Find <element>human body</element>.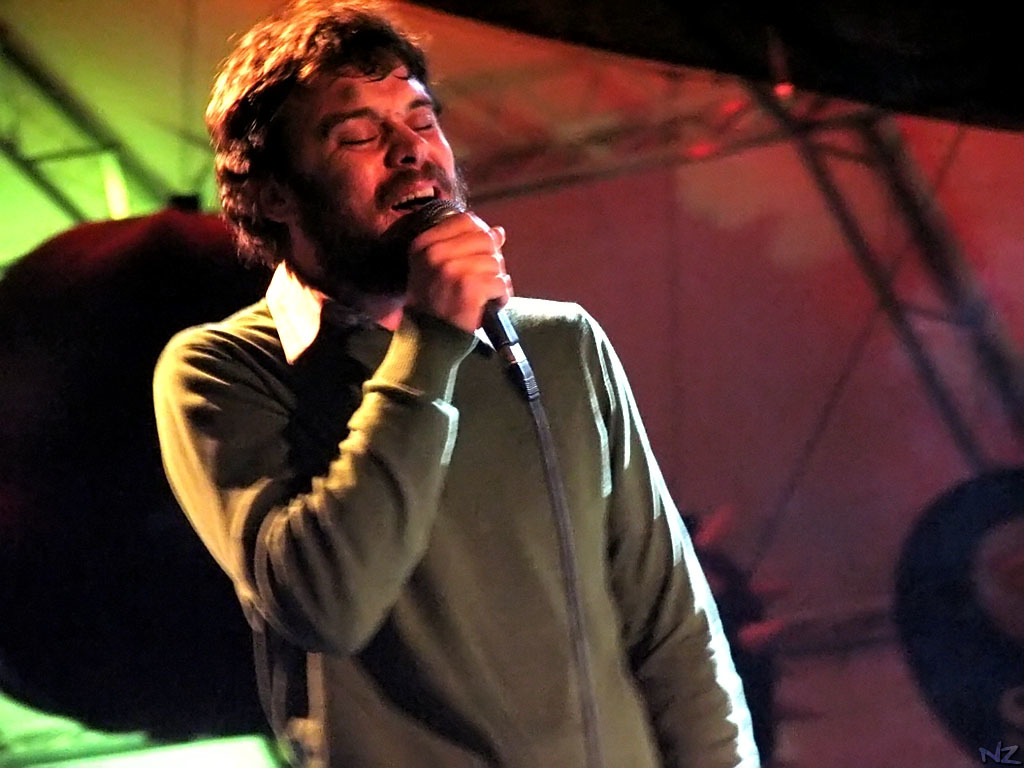
166/77/721/746.
